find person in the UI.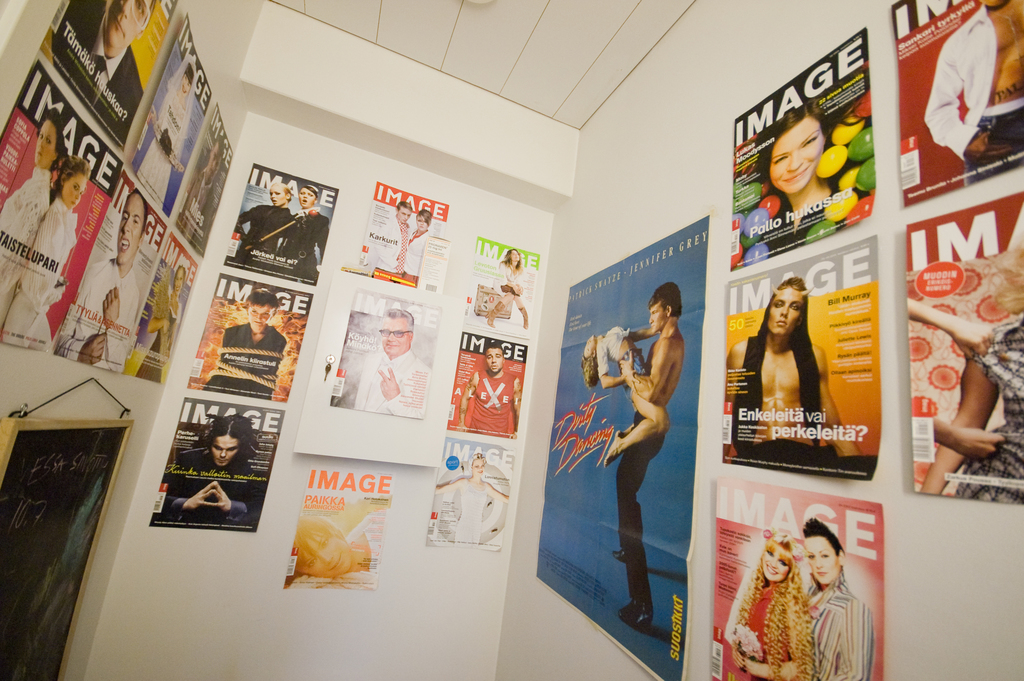
UI element at [799, 515, 883, 680].
